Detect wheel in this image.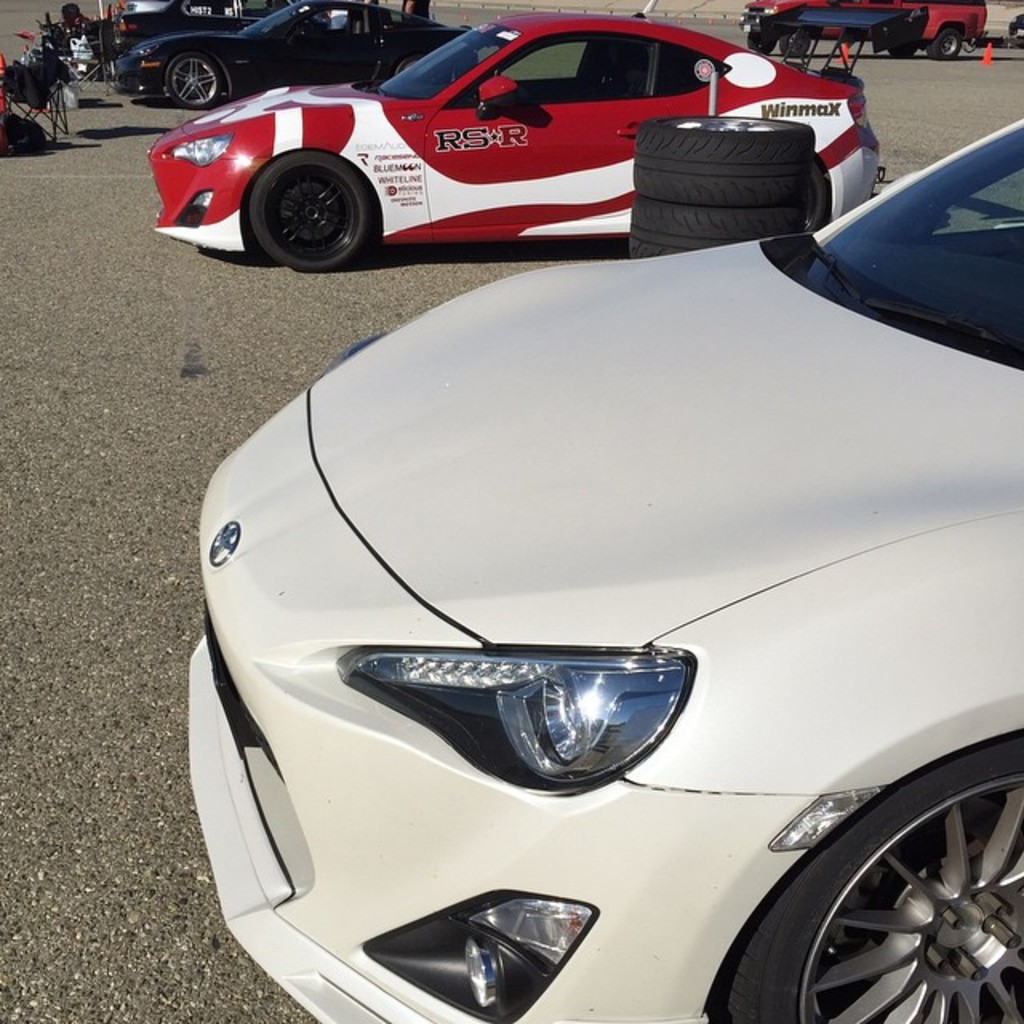
Detection: (left=251, top=149, right=368, bottom=272).
